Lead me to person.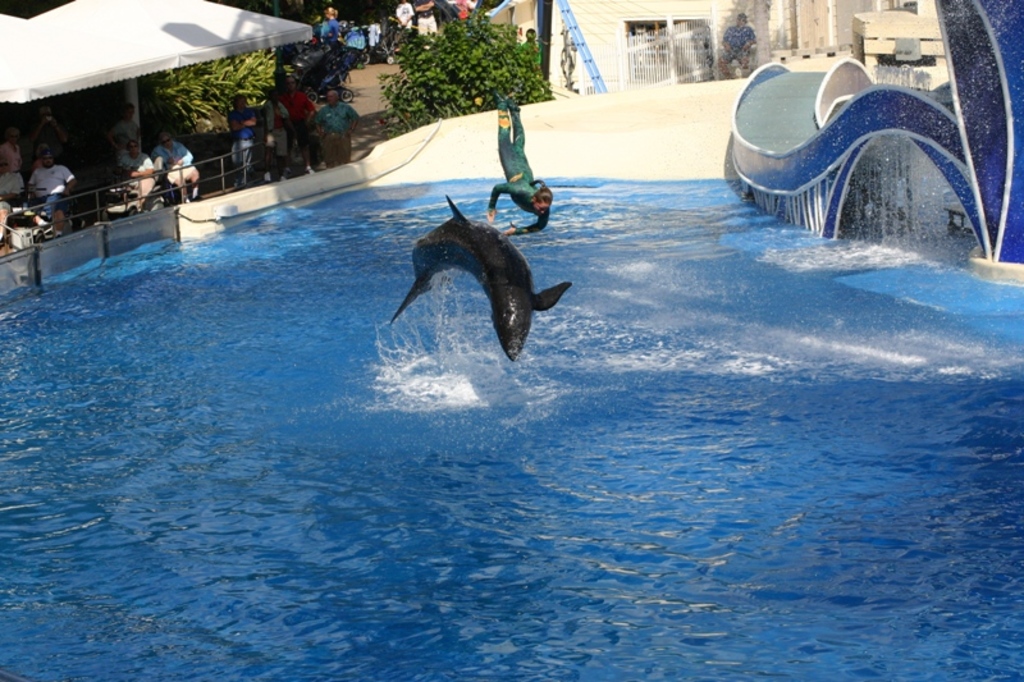
Lead to detection(709, 8, 768, 77).
